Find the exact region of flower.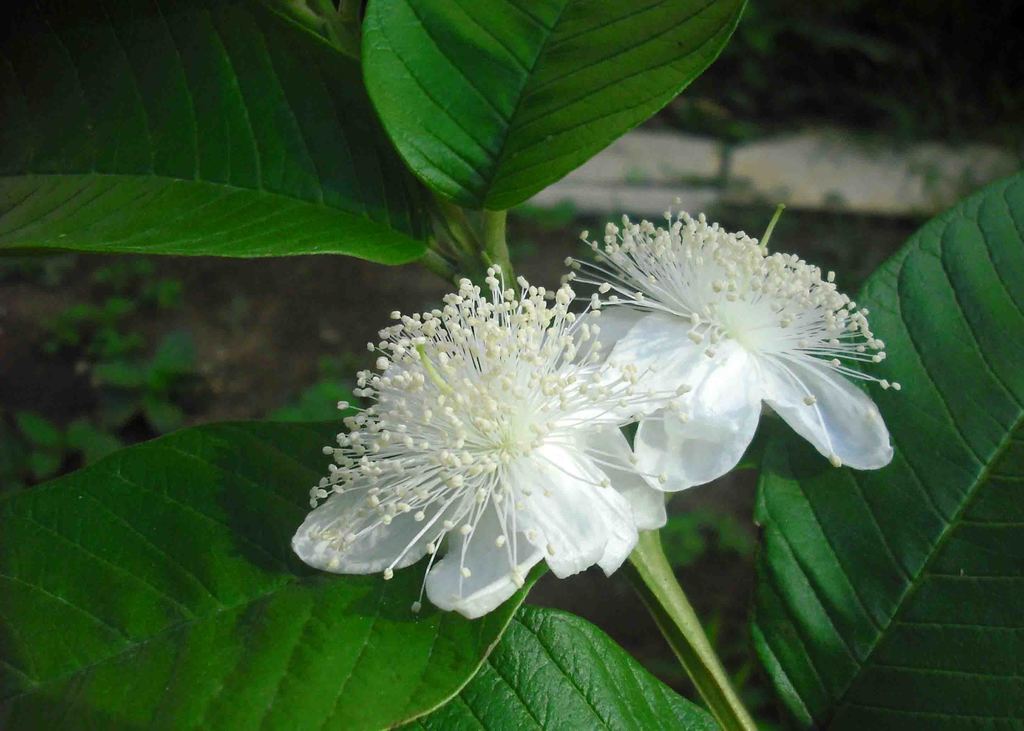
Exact region: {"left": 293, "top": 261, "right": 669, "bottom": 619}.
